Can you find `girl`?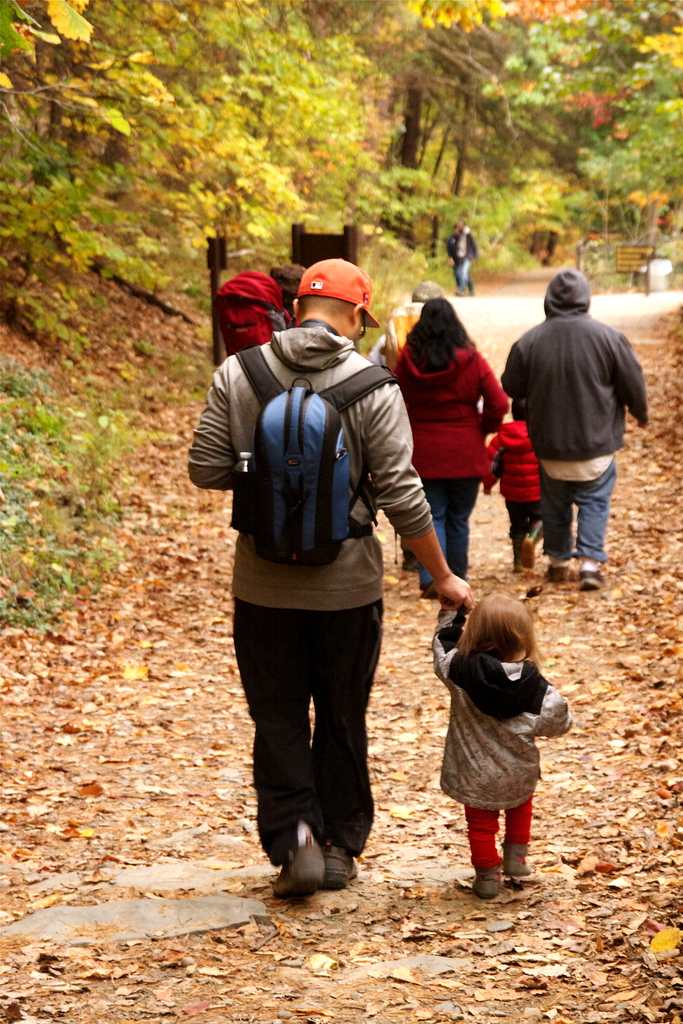
Yes, bounding box: region(420, 571, 574, 892).
